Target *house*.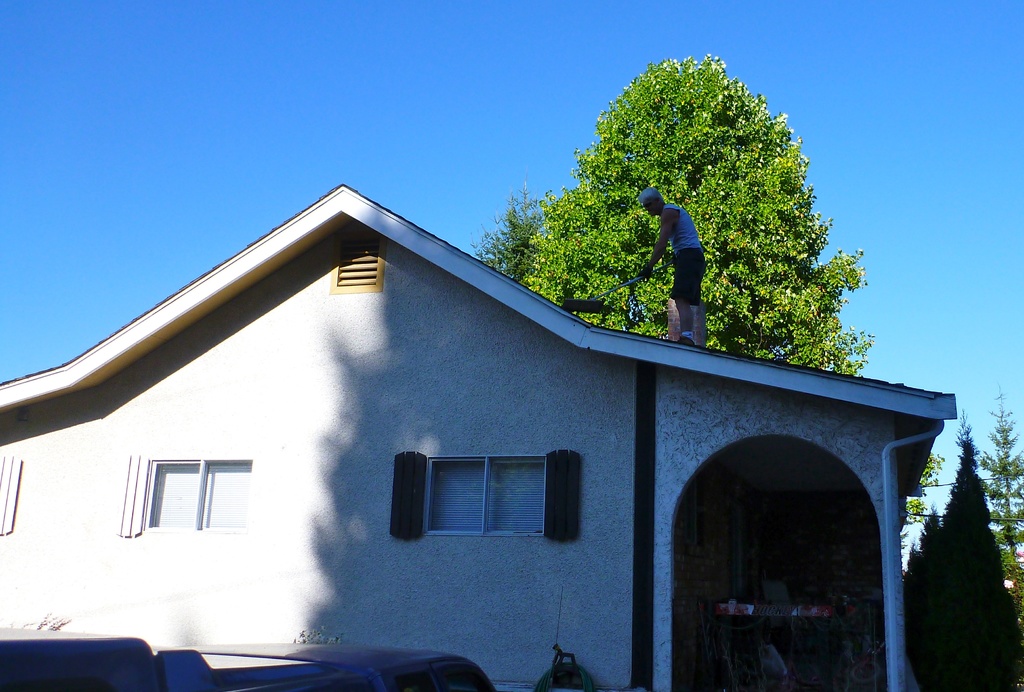
Target region: (2, 182, 957, 691).
